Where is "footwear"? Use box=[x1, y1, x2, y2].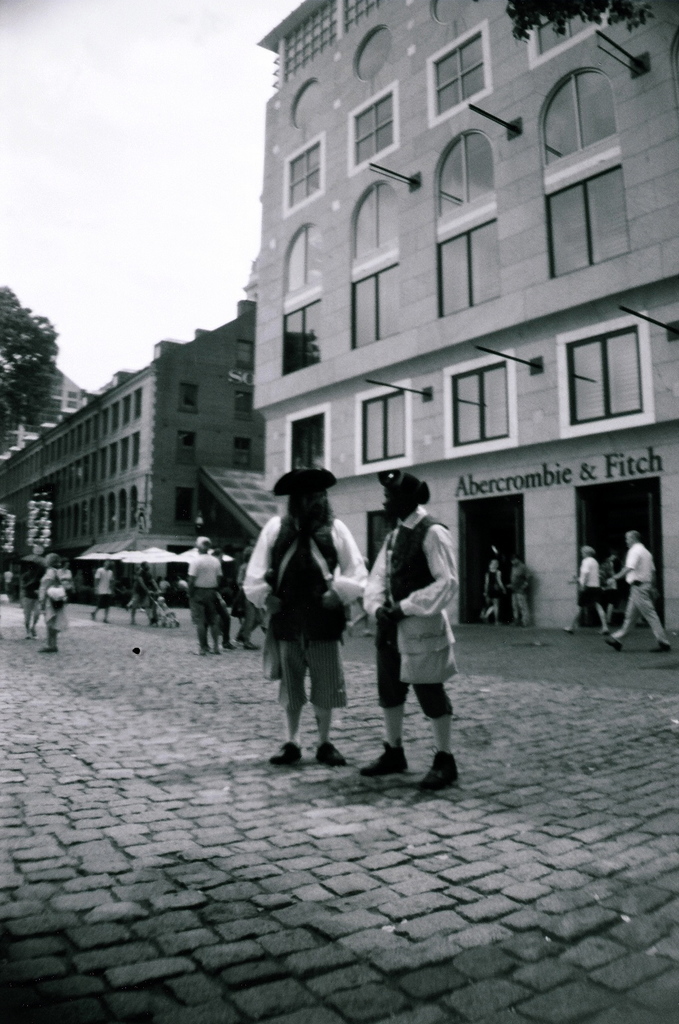
box=[38, 643, 61, 659].
